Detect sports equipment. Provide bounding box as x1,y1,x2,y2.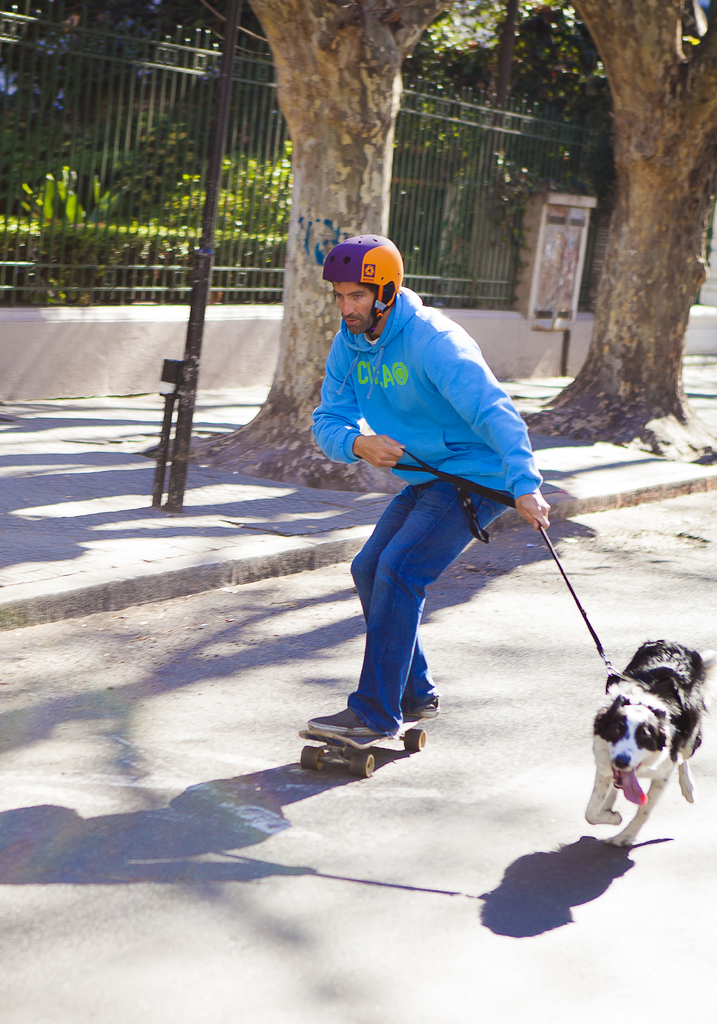
289,707,453,777.
